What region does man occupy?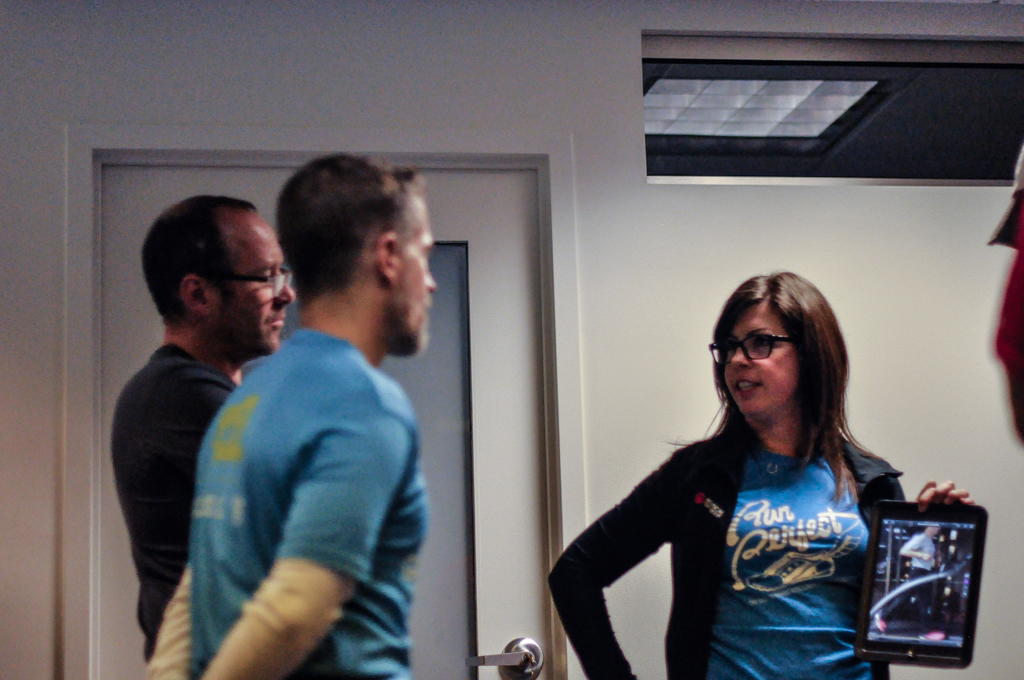
(111, 208, 297, 672).
